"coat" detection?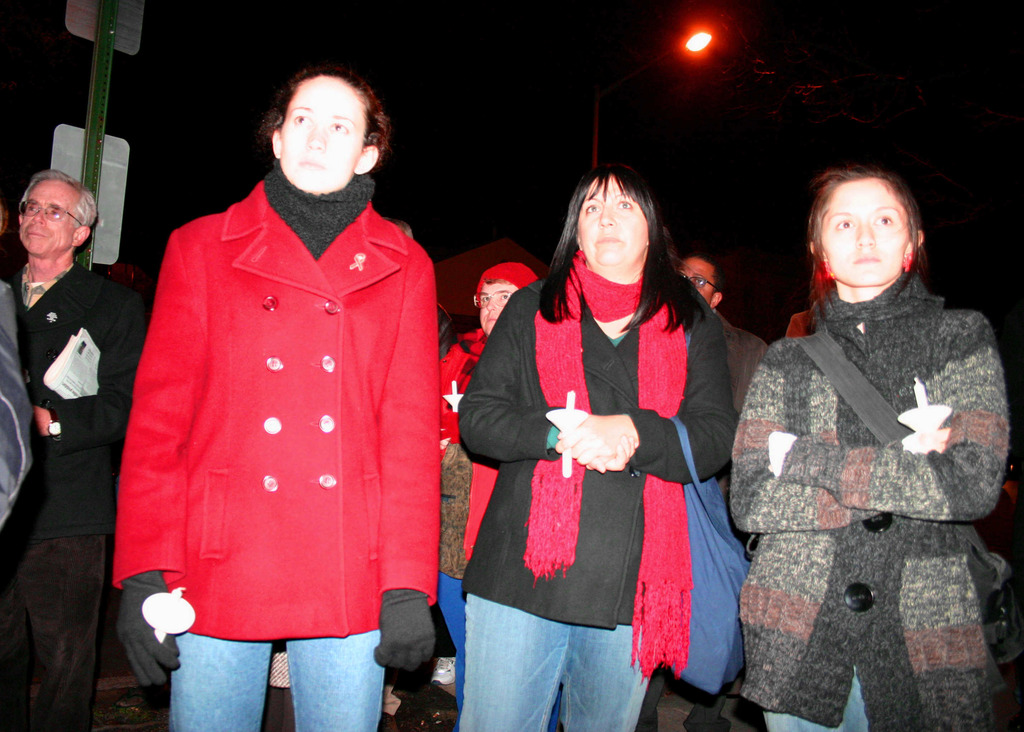
left=458, top=266, right=735, bottom=621
